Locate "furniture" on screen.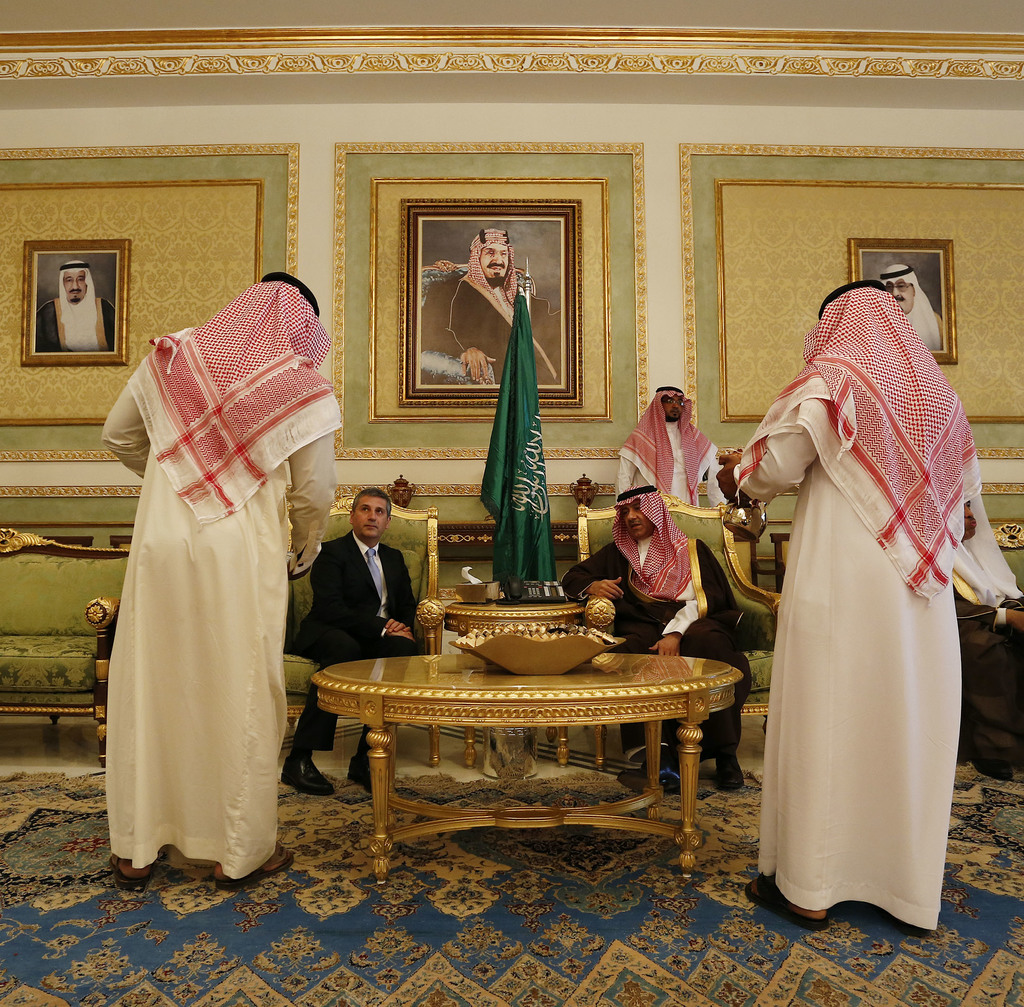
On screen at rect(445, 593, 585, 765).
